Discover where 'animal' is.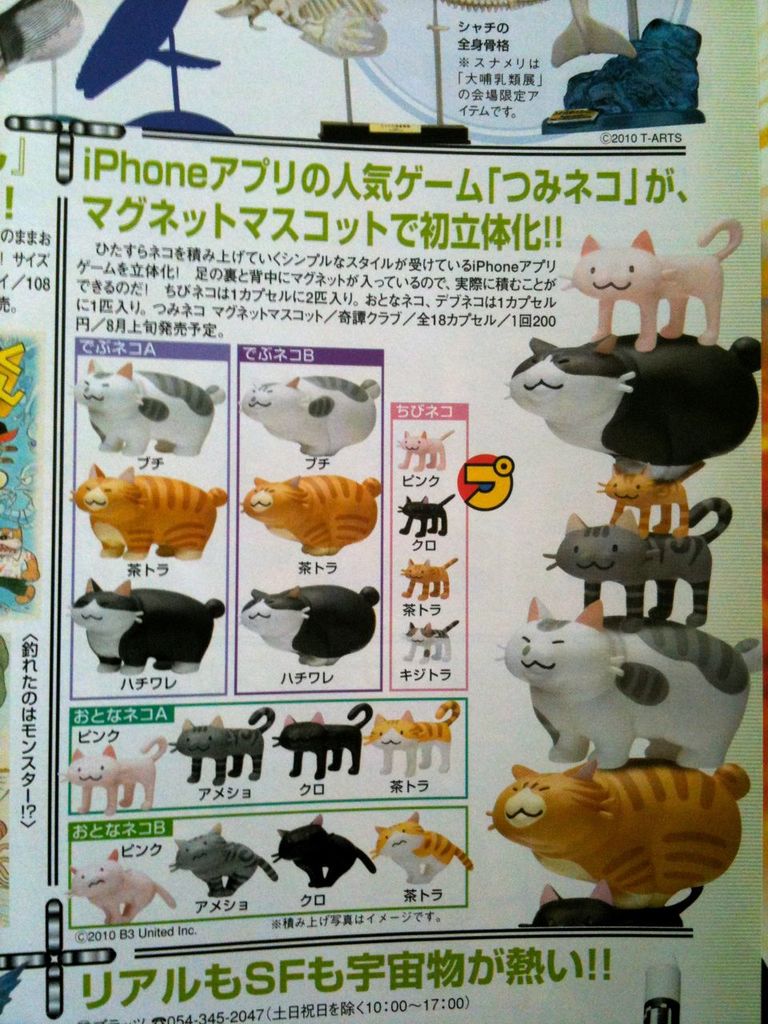
Discovered at 235 583 380 671.
